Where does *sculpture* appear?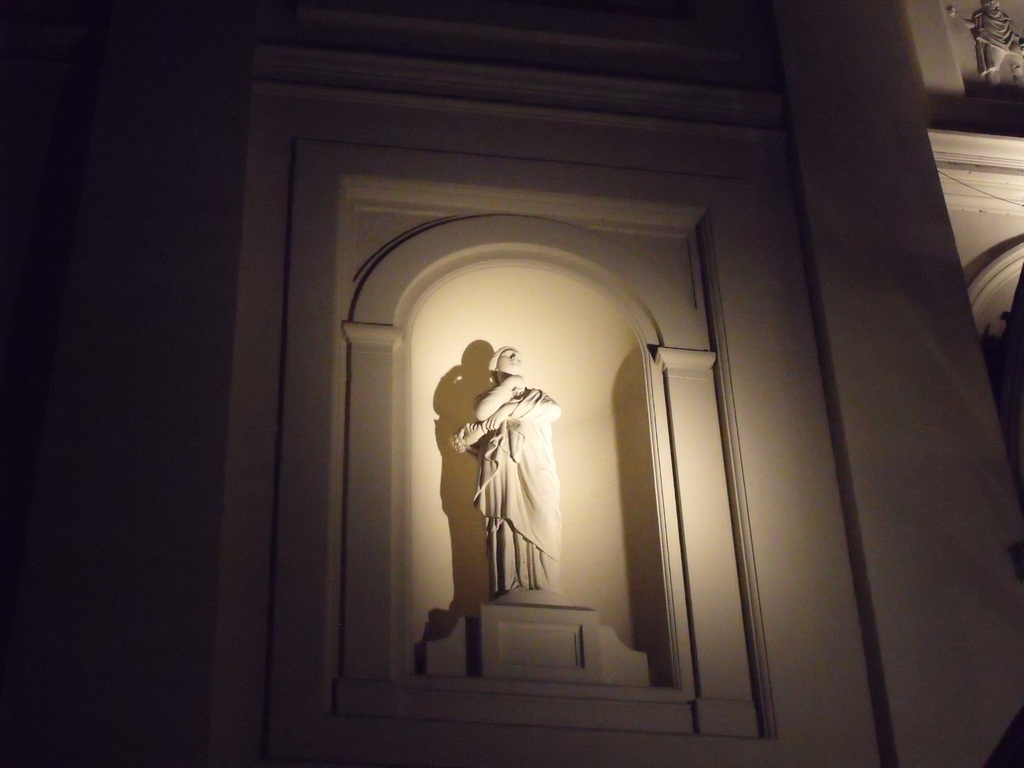
Appears at [951,0,1023,89].
